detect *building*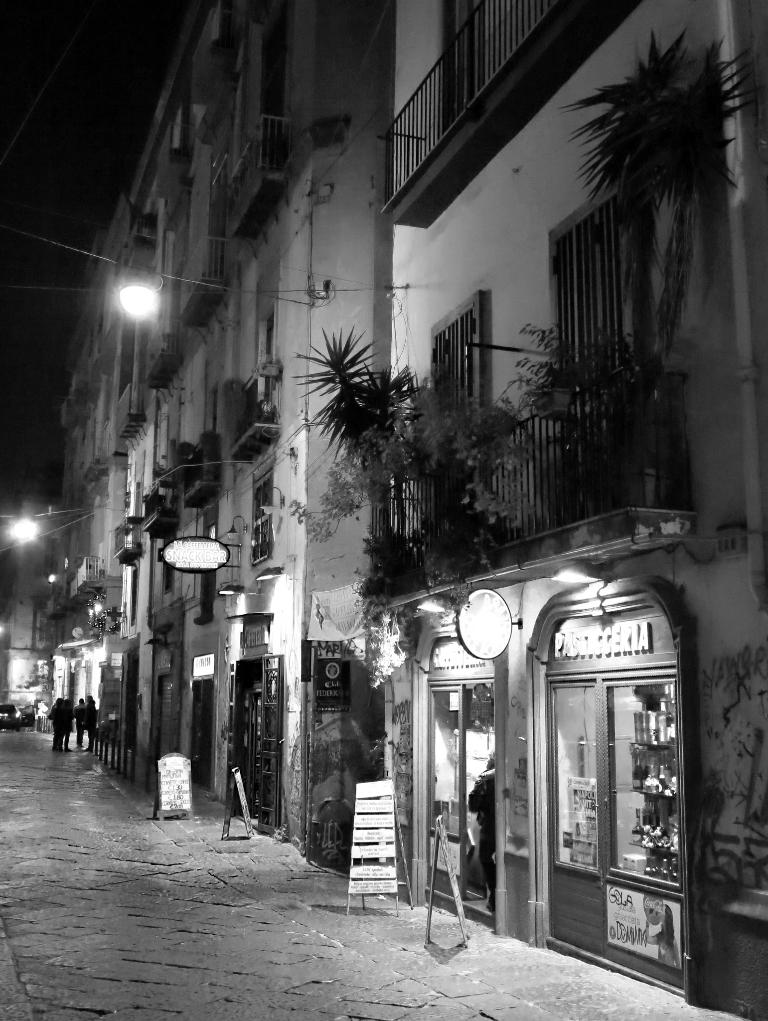
(left=375, top=0, right=767, bottom=1017)
